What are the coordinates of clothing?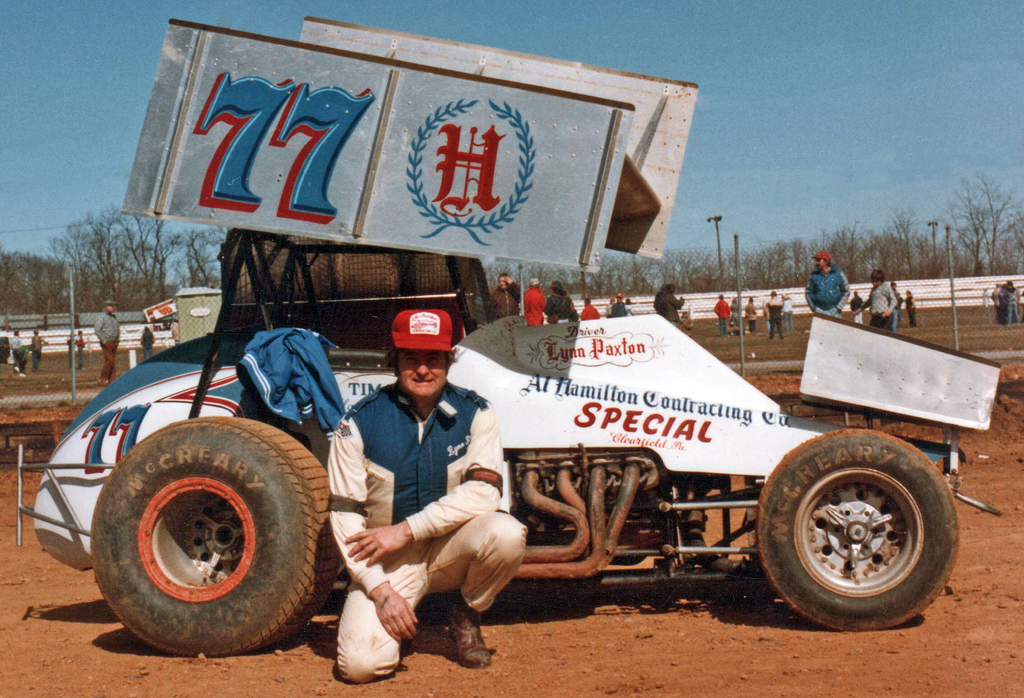
select_region(548, 289, 579, 325).
